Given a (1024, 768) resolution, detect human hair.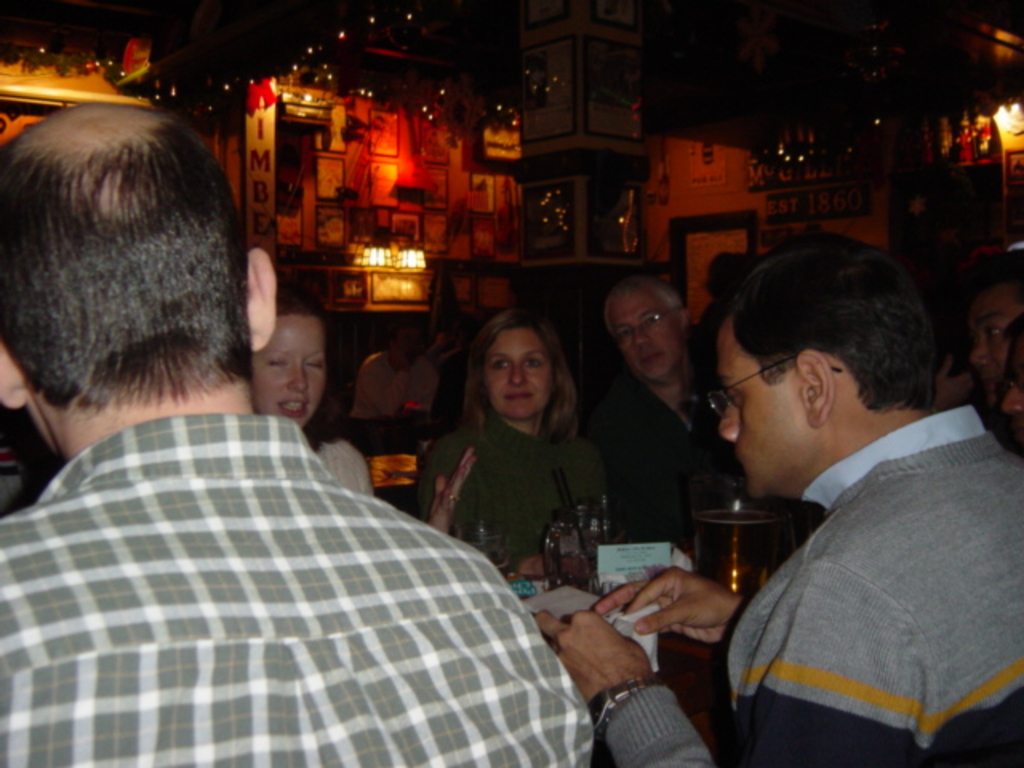
[left=605, top=278, right=704, bottom=371].
